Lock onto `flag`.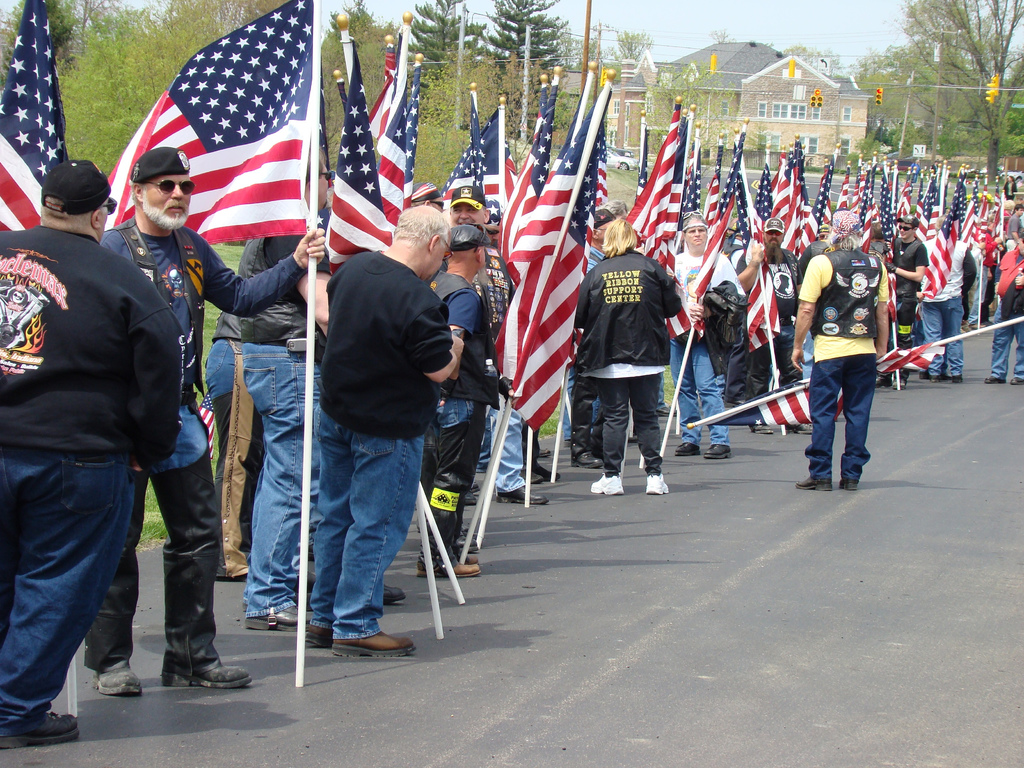
Locked: box(733, 188, 783, 349).
